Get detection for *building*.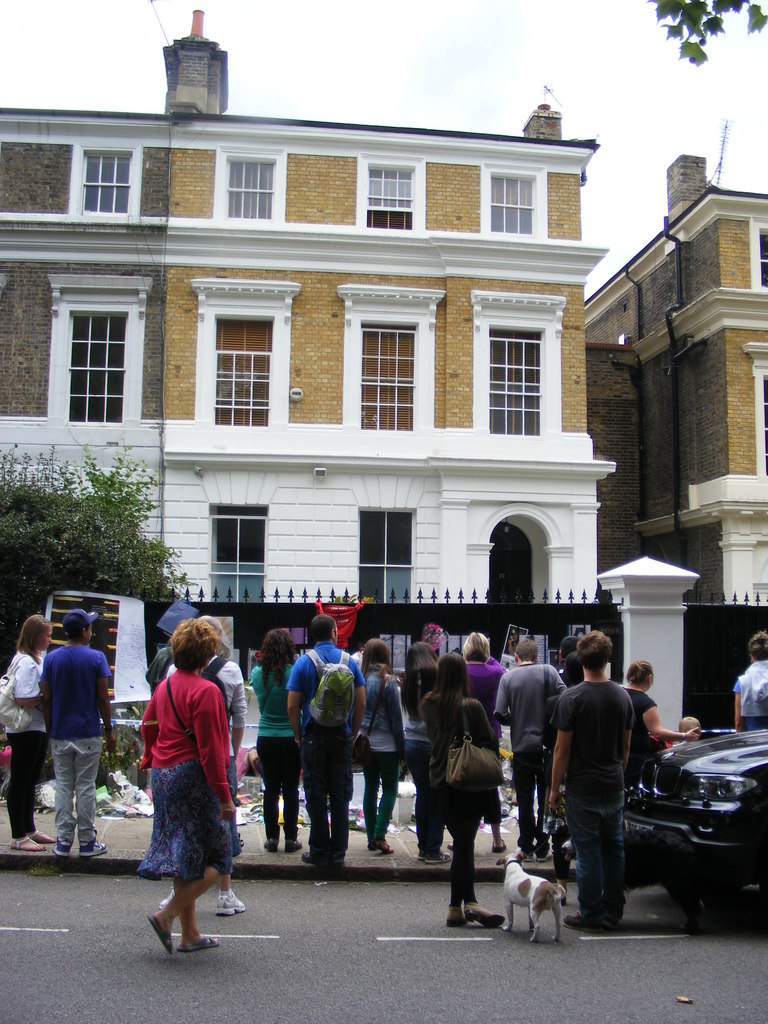
Detection: (589,124,767,600).
